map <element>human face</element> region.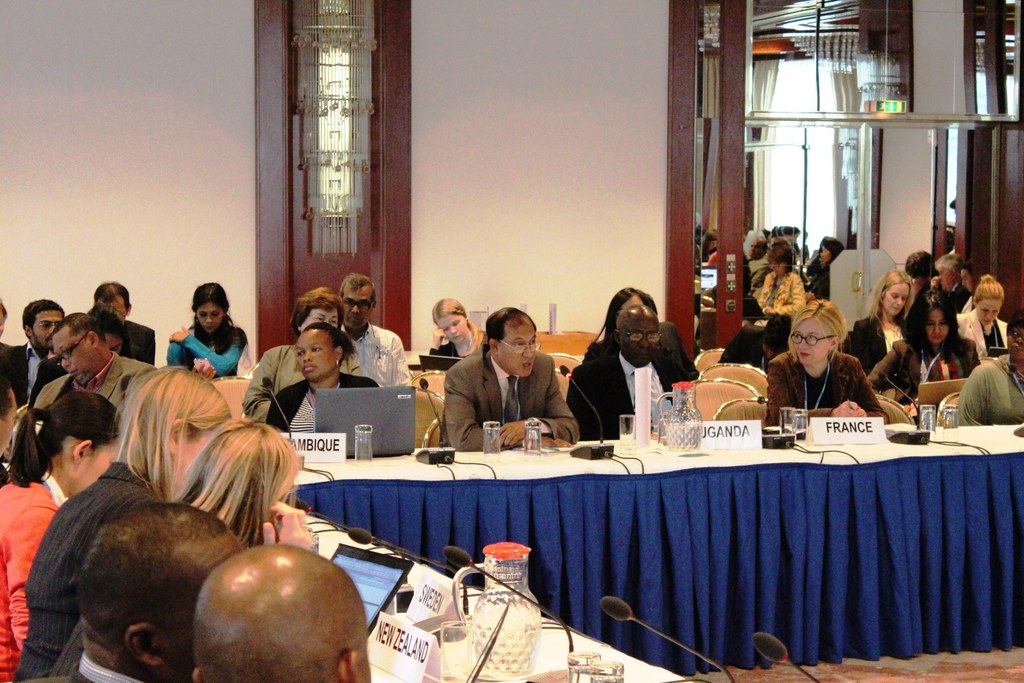
Mapped to x1=64 y1=440 x2=115 y2=498.
